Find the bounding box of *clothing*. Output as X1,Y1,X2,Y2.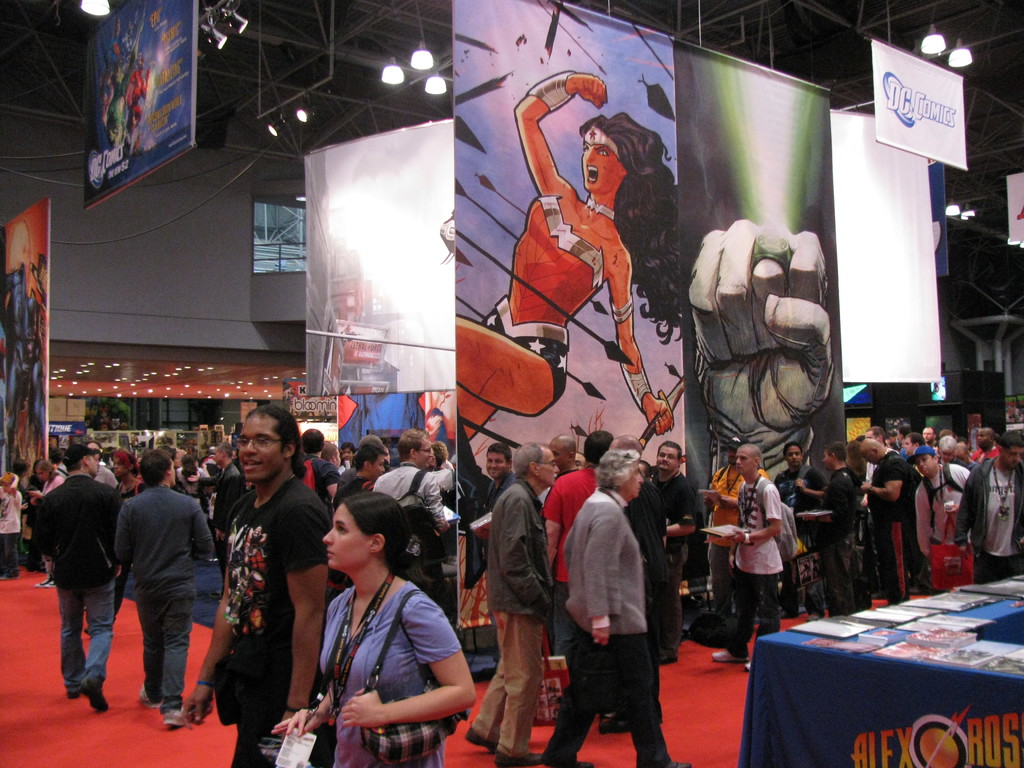
221,474,332,767.
